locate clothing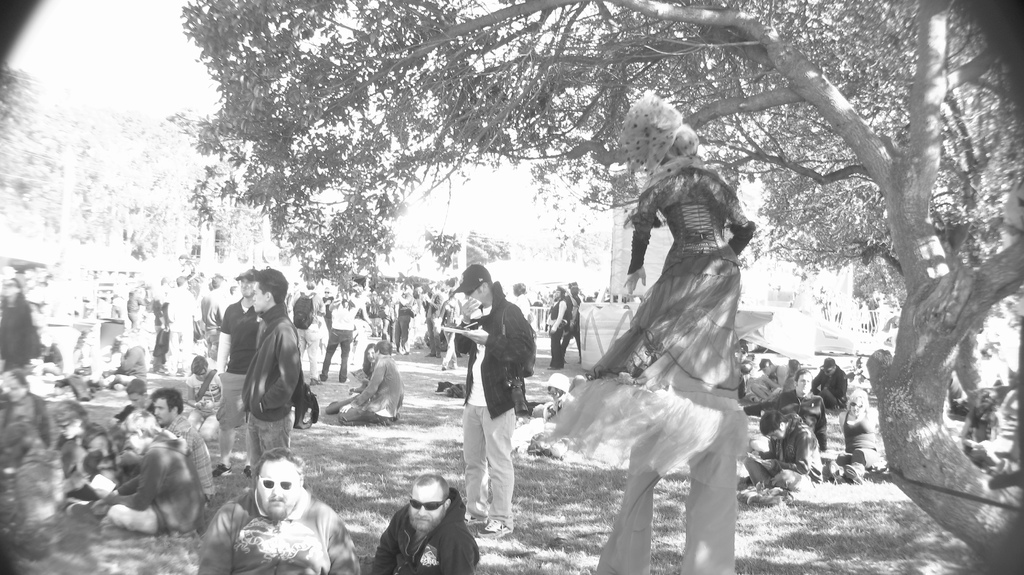
x1=811, y1=366, x2=851, y2=419
